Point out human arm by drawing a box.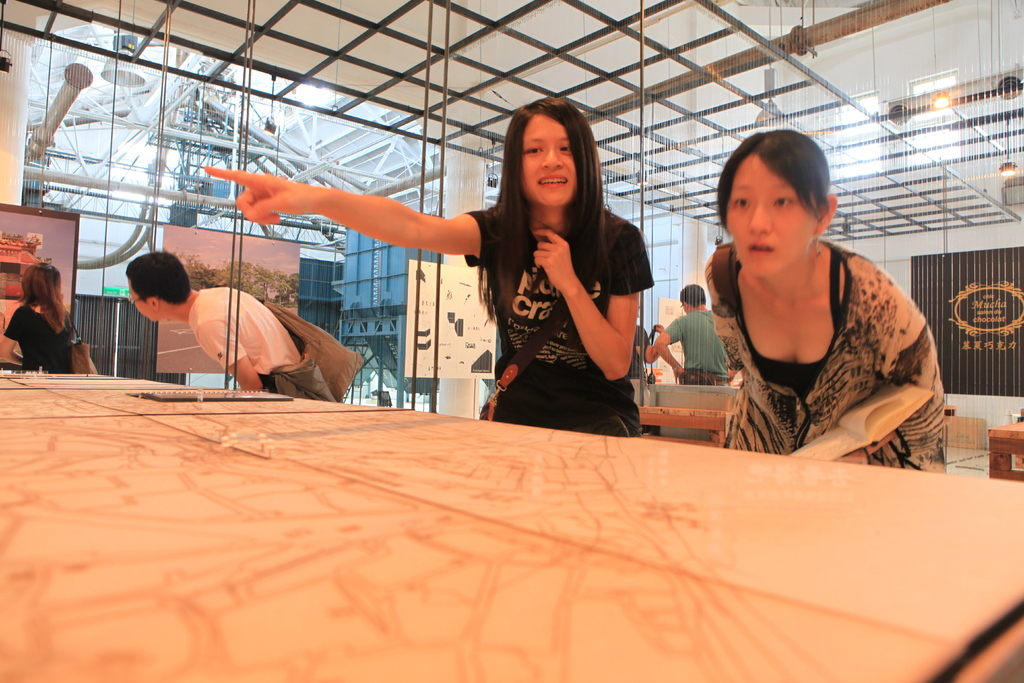
[x1=526, y1=215, x2=653, y2=386].
